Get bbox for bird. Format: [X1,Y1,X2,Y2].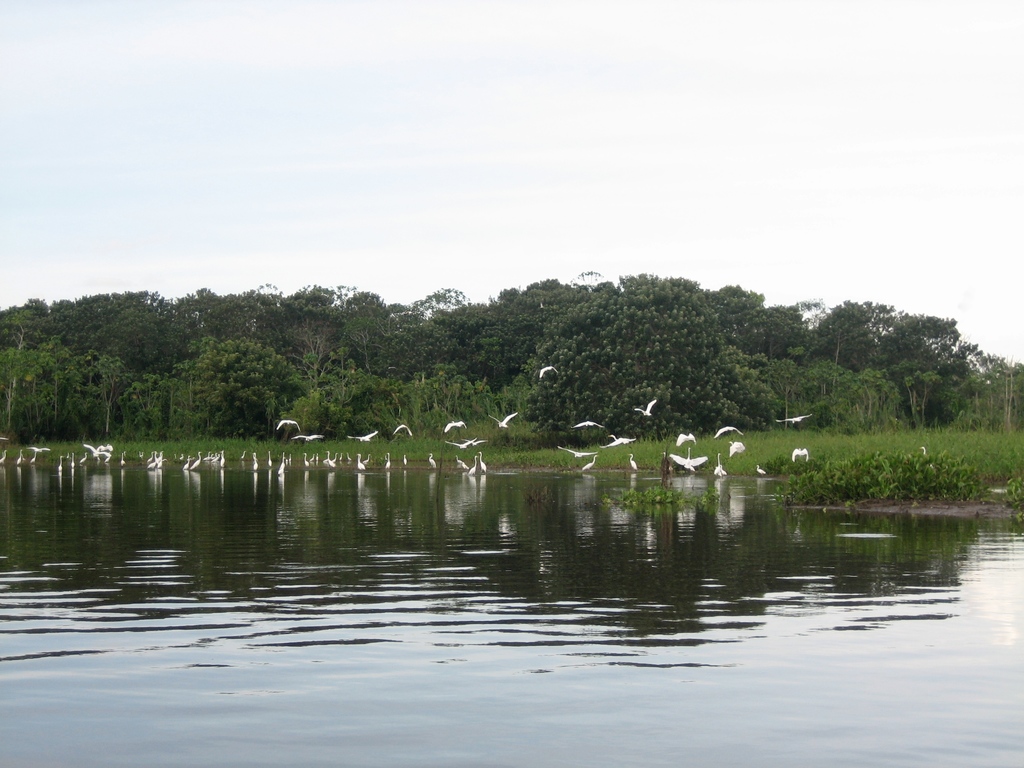
[345,430,381,441].
